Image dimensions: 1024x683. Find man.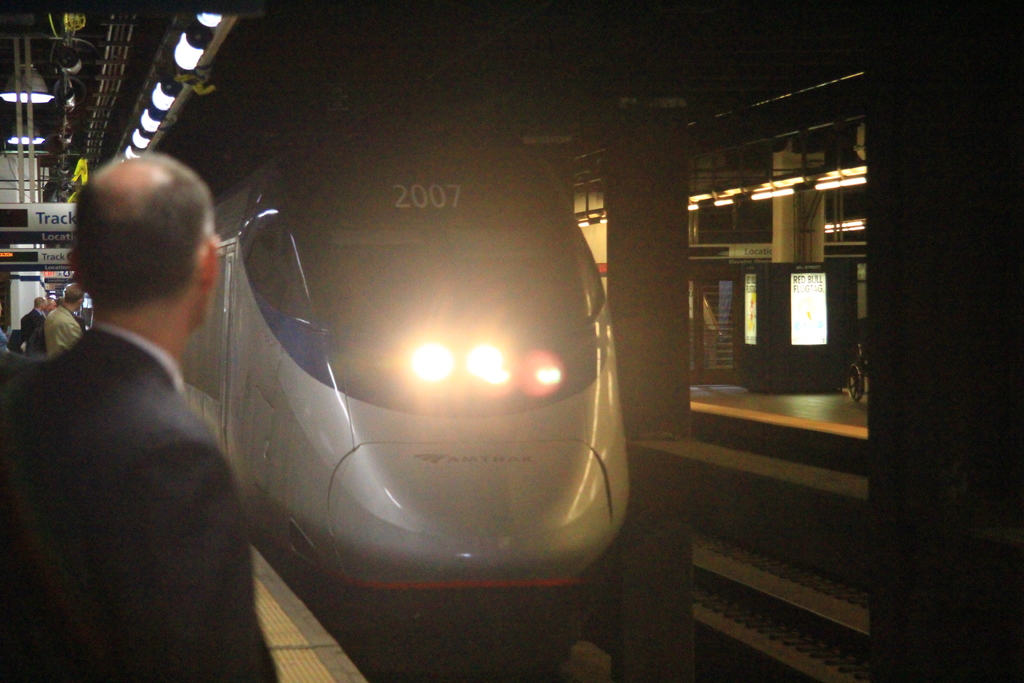
crop(7, 144, 284, 664).
